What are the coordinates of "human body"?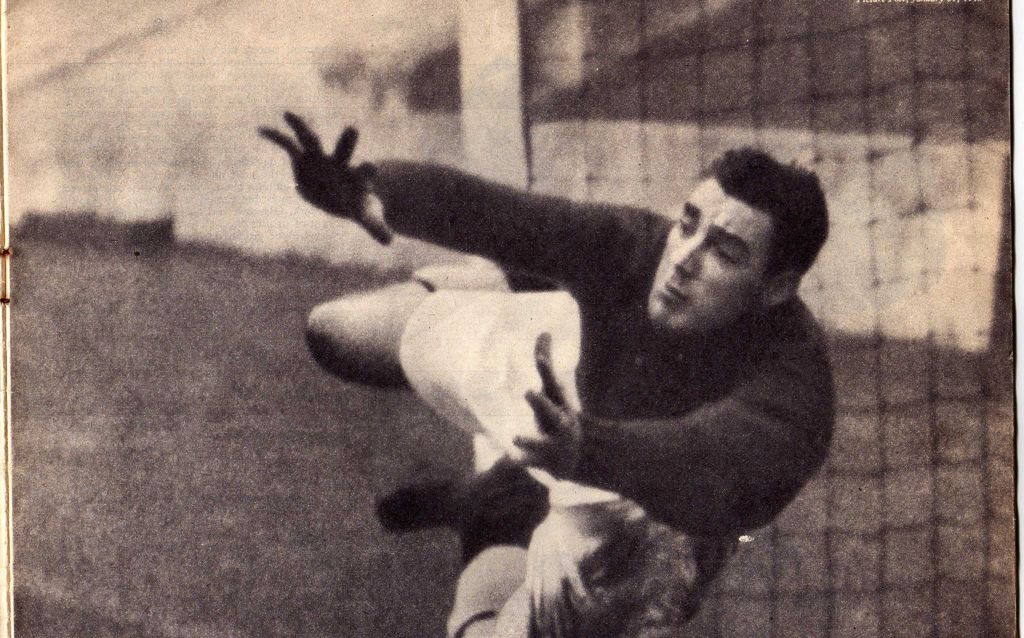
bbox(237, 130, 856, 620).
